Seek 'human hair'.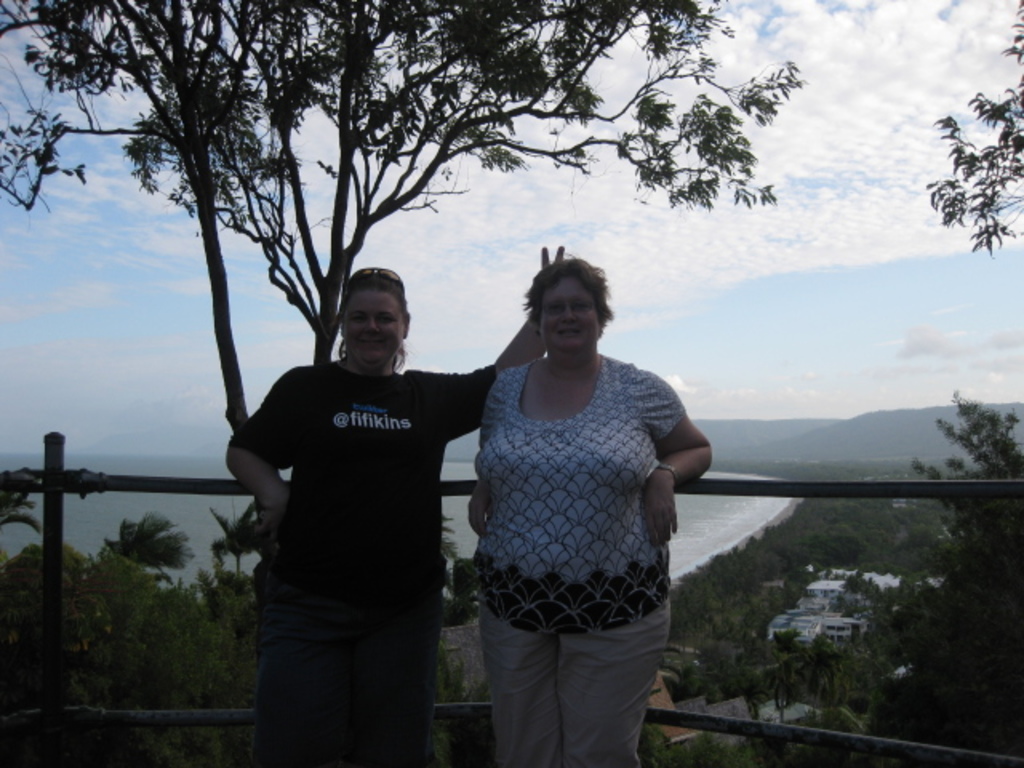
{"x1": 334, "y1": 269, "x2": 403, "y2": 374}.
